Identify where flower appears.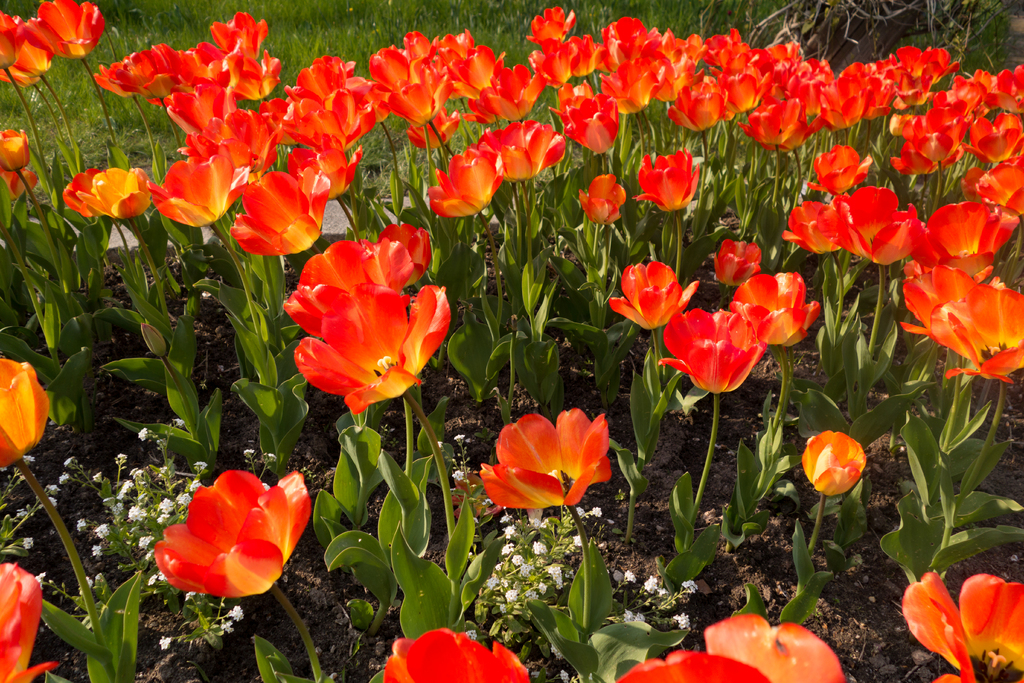
Appears at bbox=(365, 40, 417, 85).
